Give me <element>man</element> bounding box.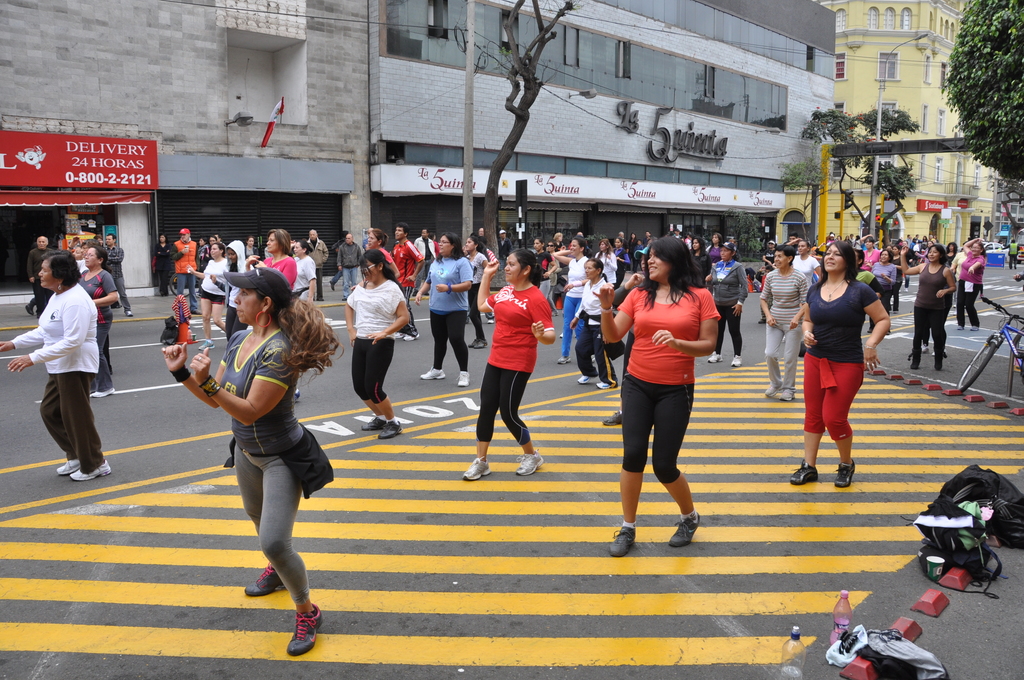
(left=169, top=227, right=204, bottom=316).
